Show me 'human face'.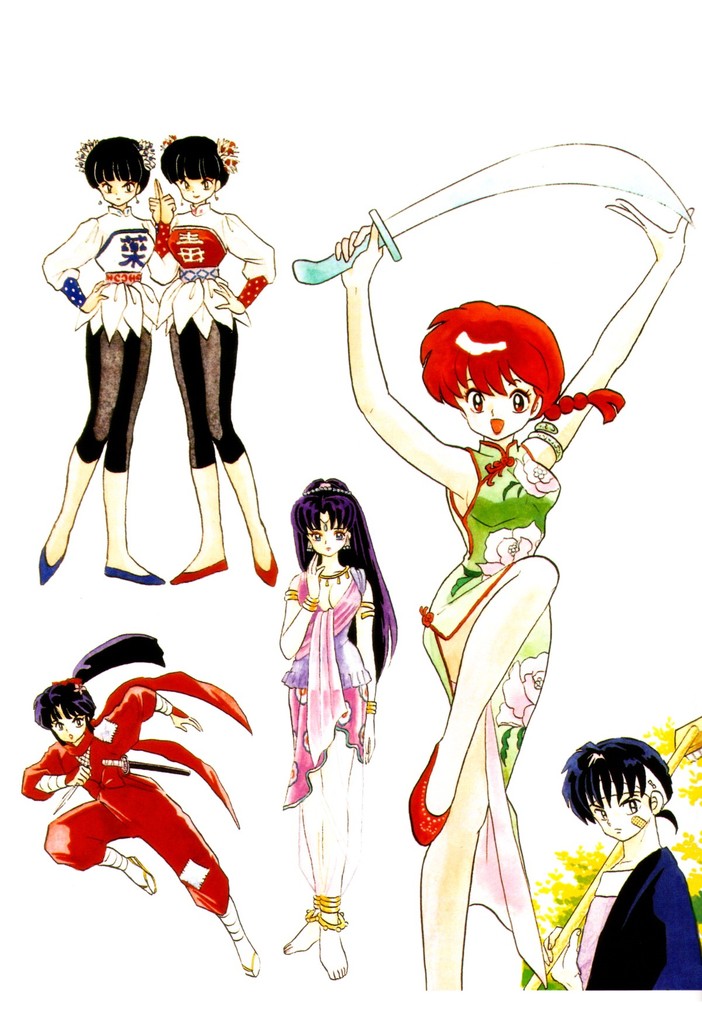
'human face' is here: bbox(586, 780, 651, 841).
